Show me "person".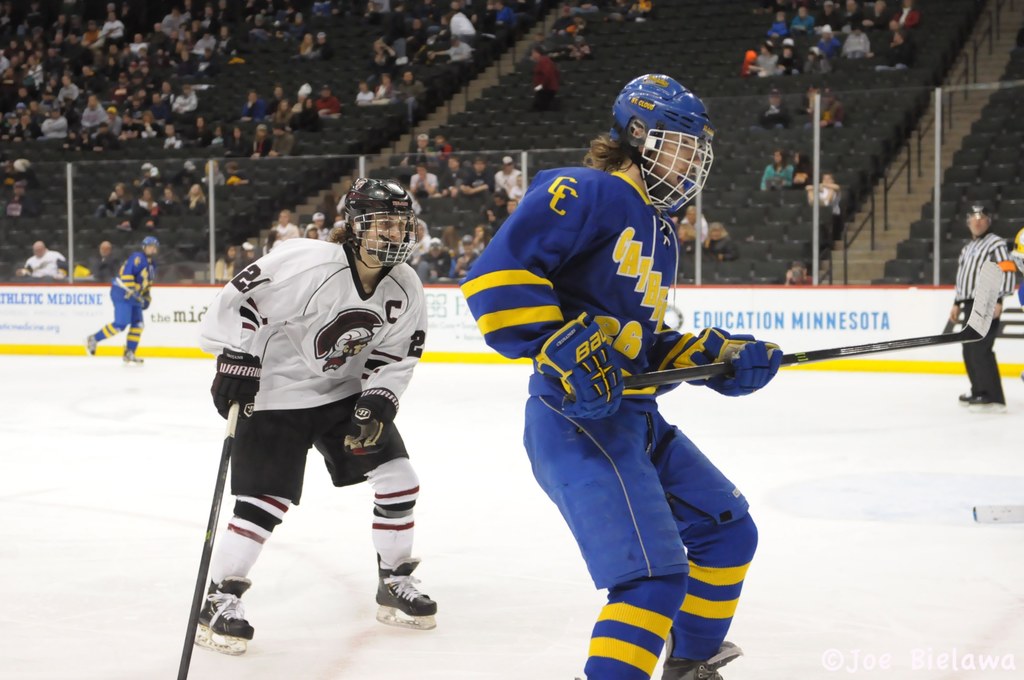
"person" is here: [x1=527, y1=45, x2=557, y2=111].
